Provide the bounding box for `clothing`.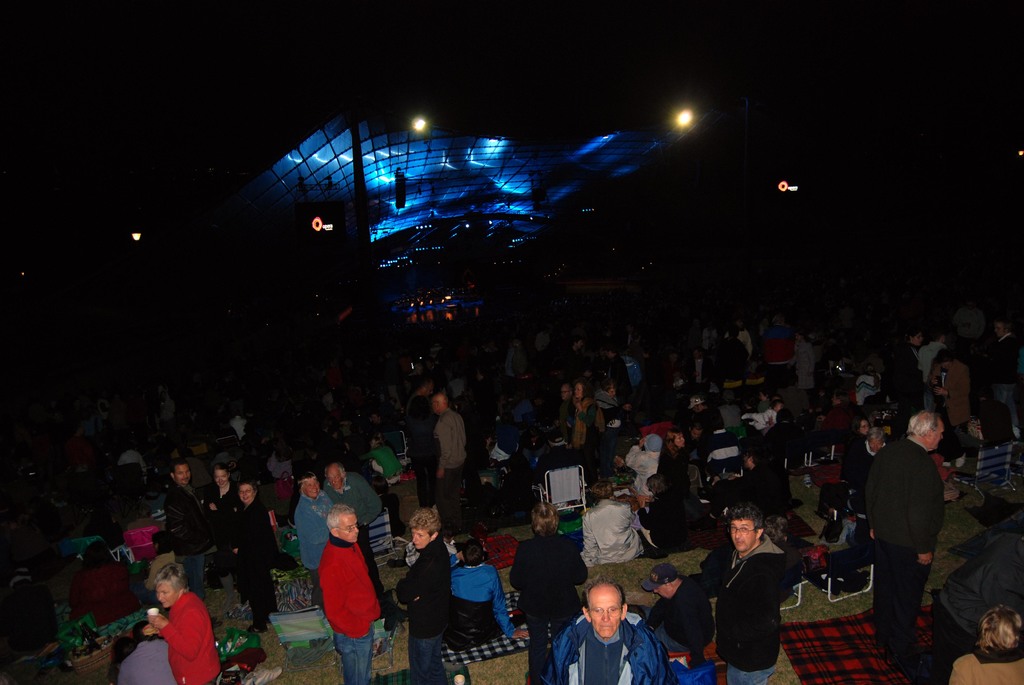
detection(717, 333, 747, 393).
